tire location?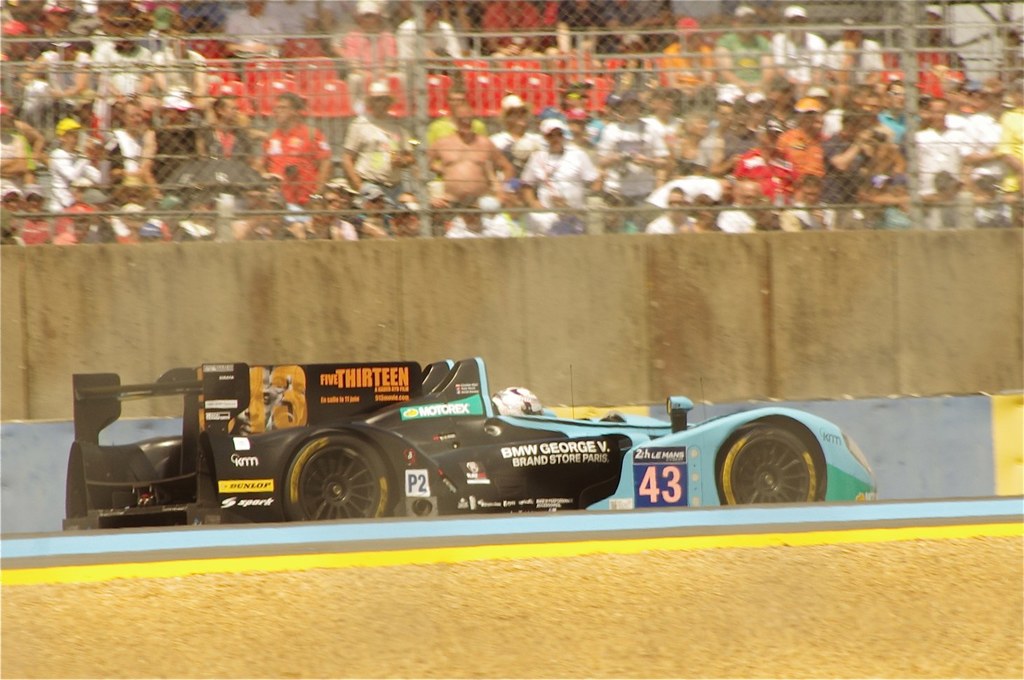
281:434:391:522
